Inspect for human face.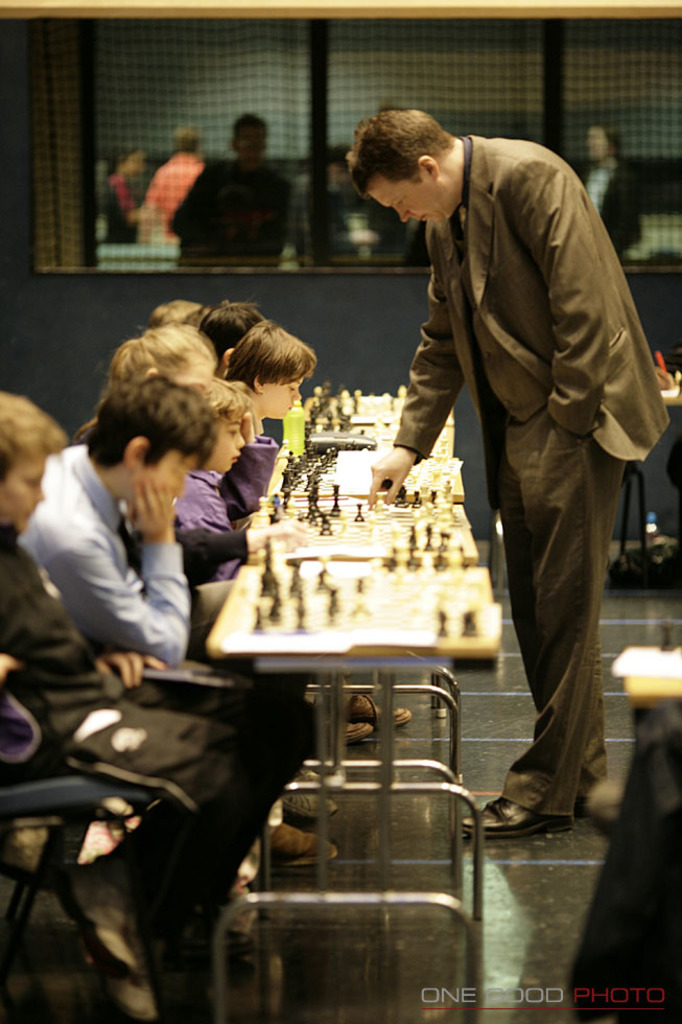
Inspection: locate(131, 446, 202, 491).
